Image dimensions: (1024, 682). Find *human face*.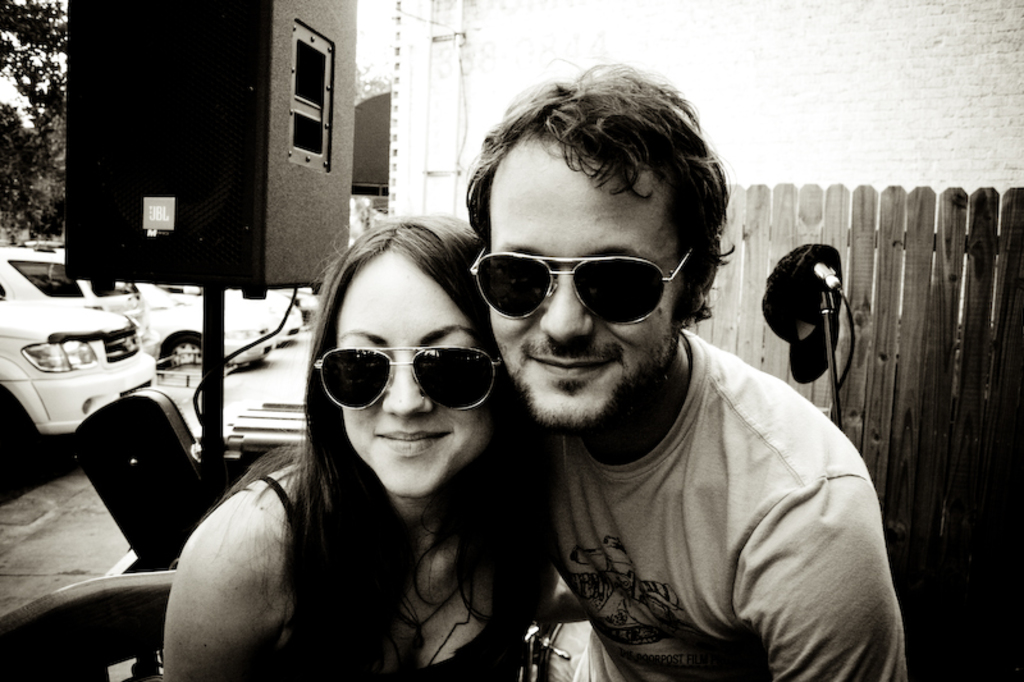
left=338, top=252, right=492, bottom=494.
